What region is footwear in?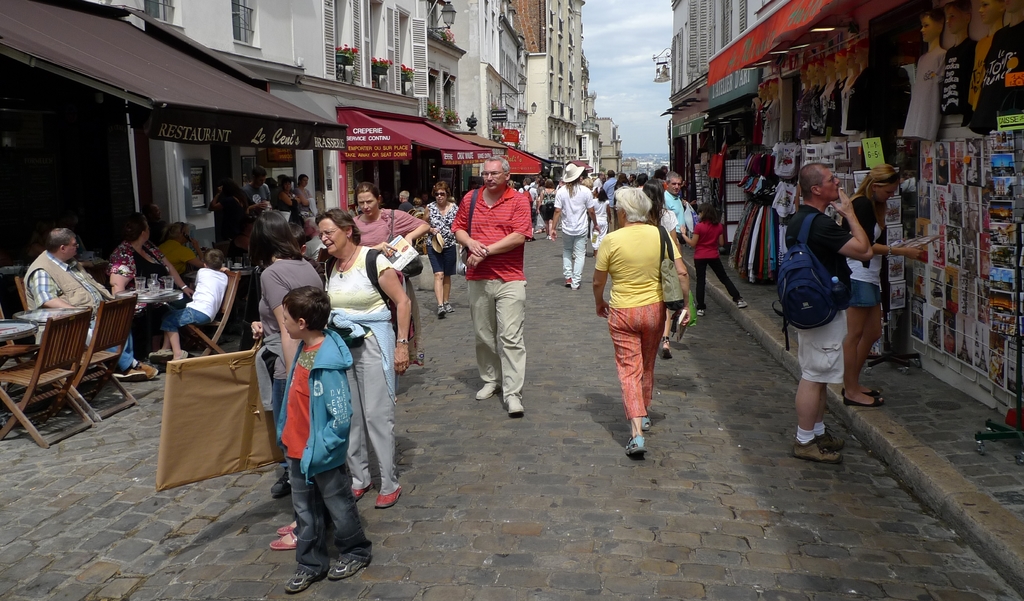
box=[123, 370, 144, 375].
